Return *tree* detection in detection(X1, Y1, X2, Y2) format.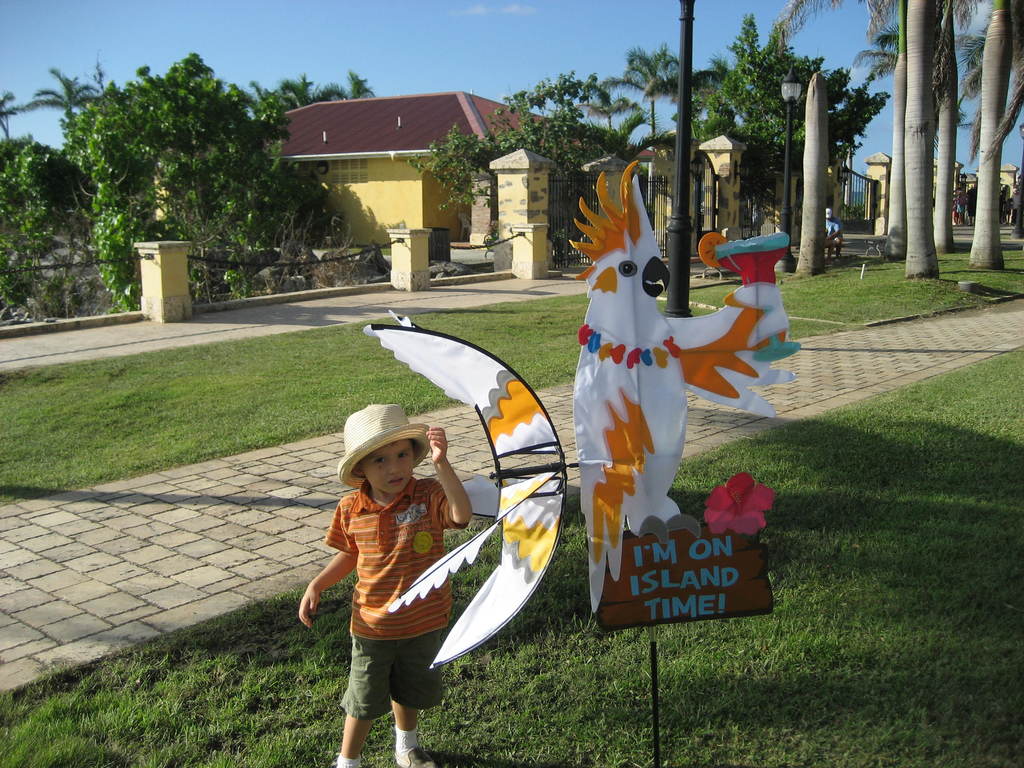
detection(674, 4, 901, 223).
